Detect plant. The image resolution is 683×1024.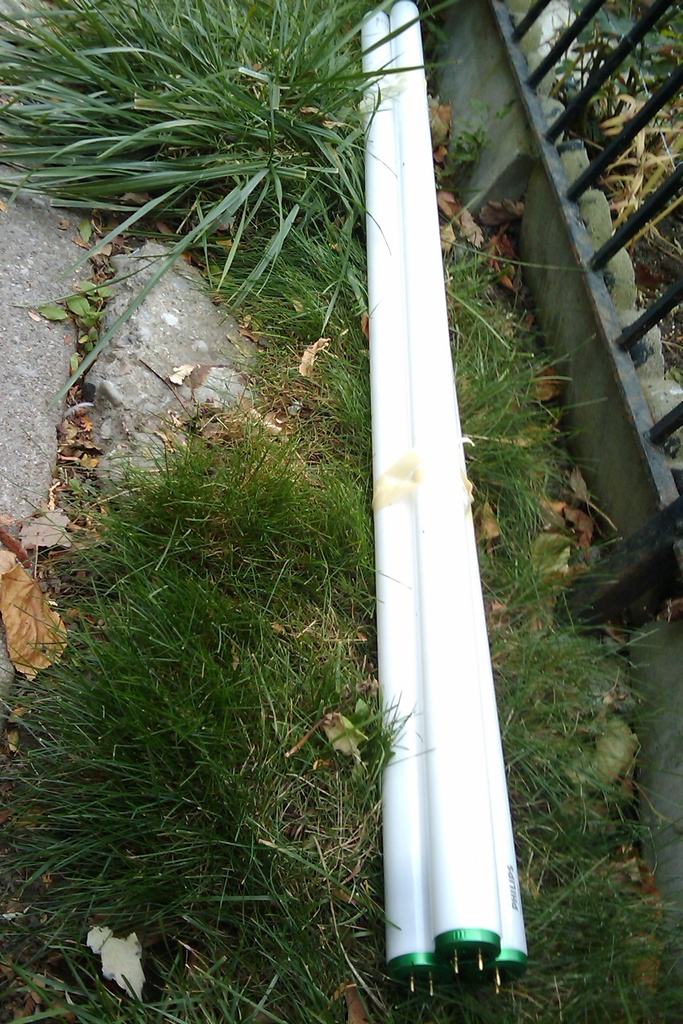
x1=137 y1=200 x2=367 y2=419.
